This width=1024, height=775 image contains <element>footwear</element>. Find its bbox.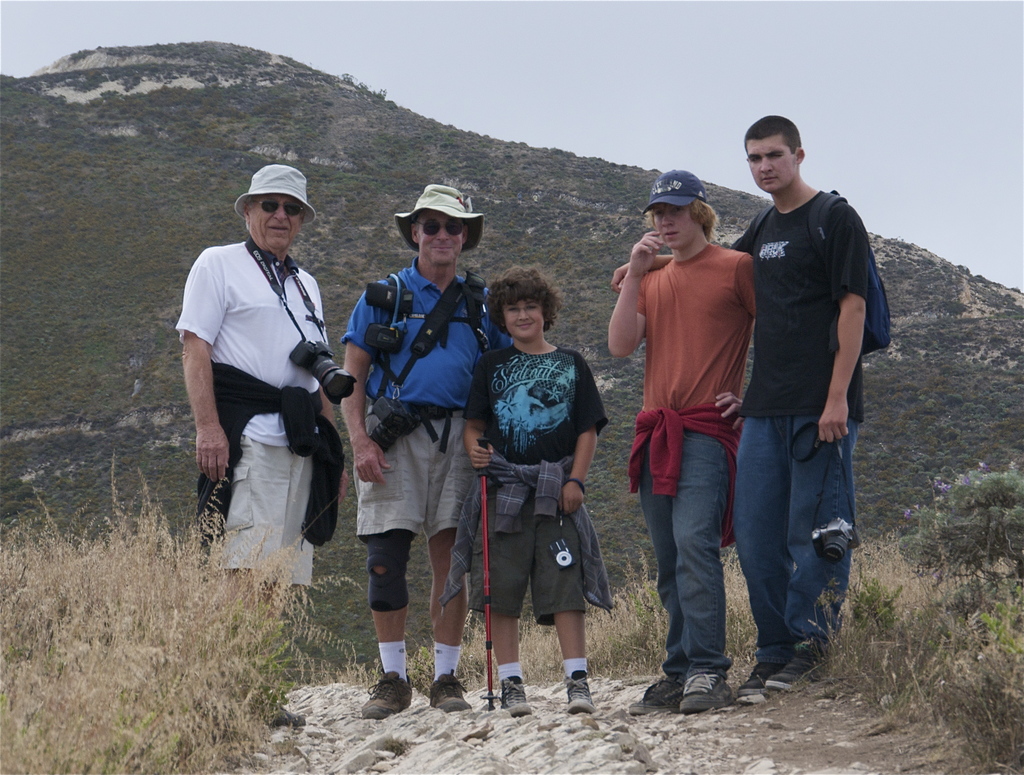
500,676,531,719.
